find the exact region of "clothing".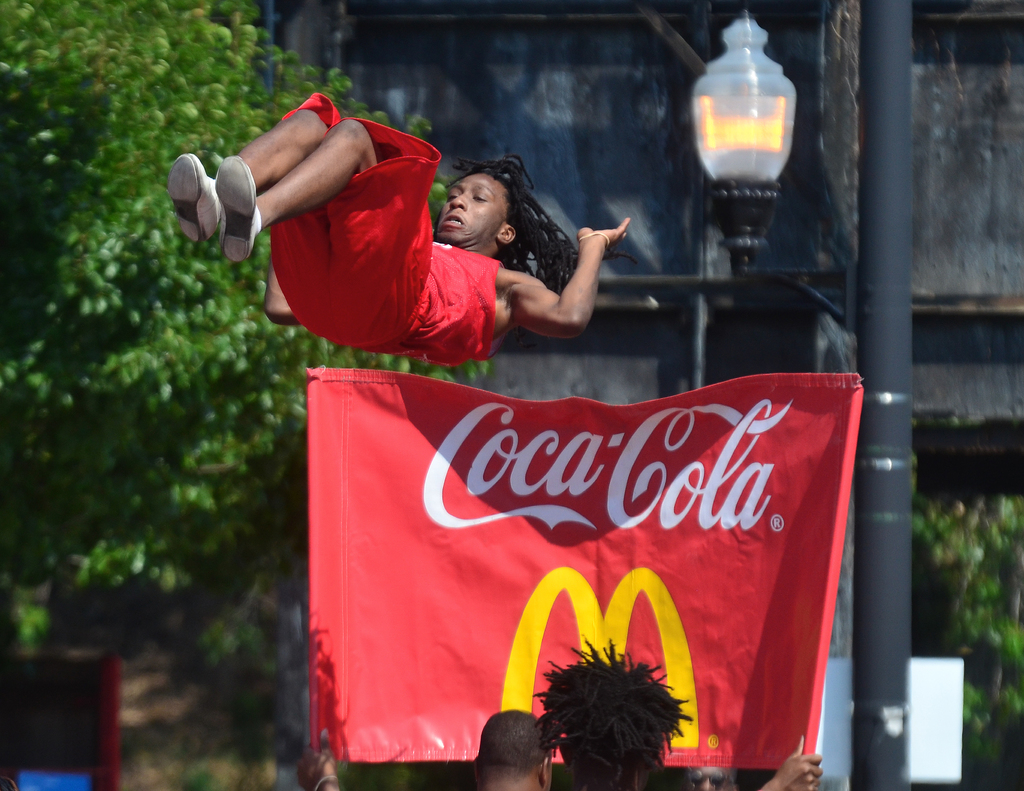
Exact region: bbox(268, 89, 507, 379).
